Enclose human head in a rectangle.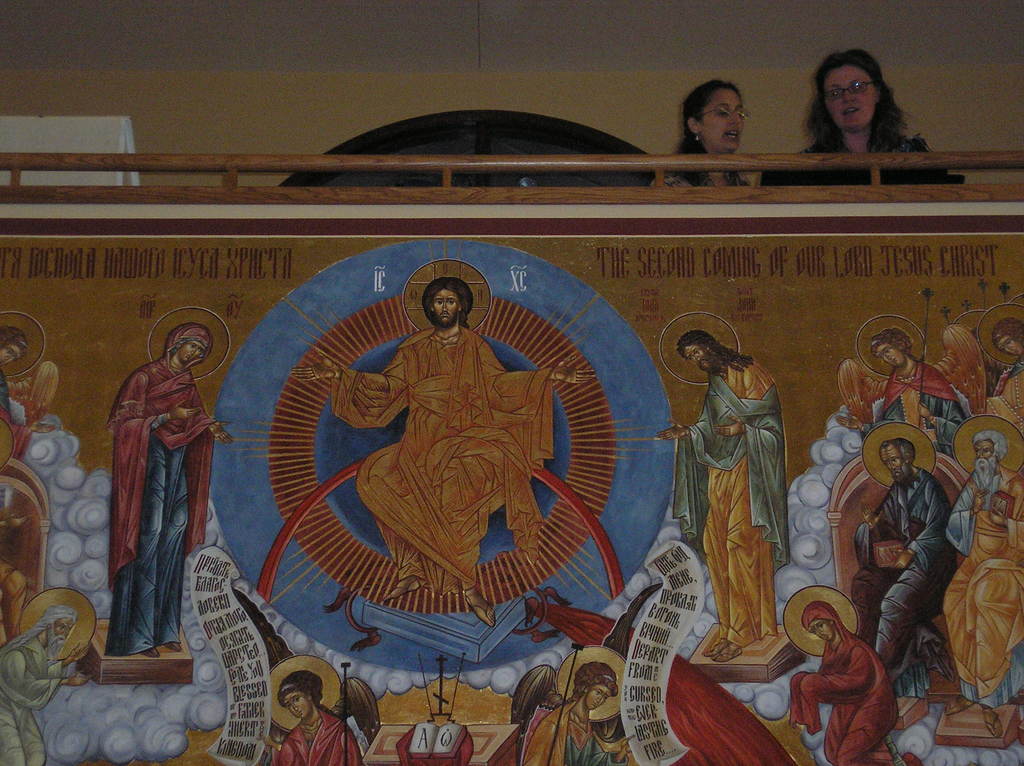
crop(275, 667, 319, 723).
